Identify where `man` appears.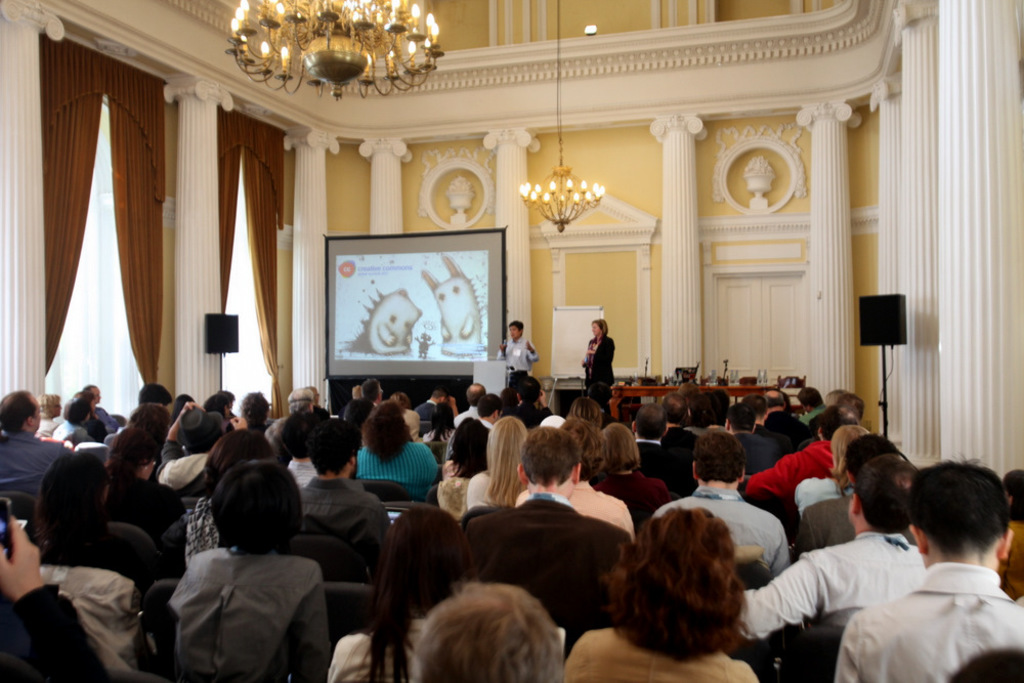
Appears at Rect(300, 418, 391, 574).
